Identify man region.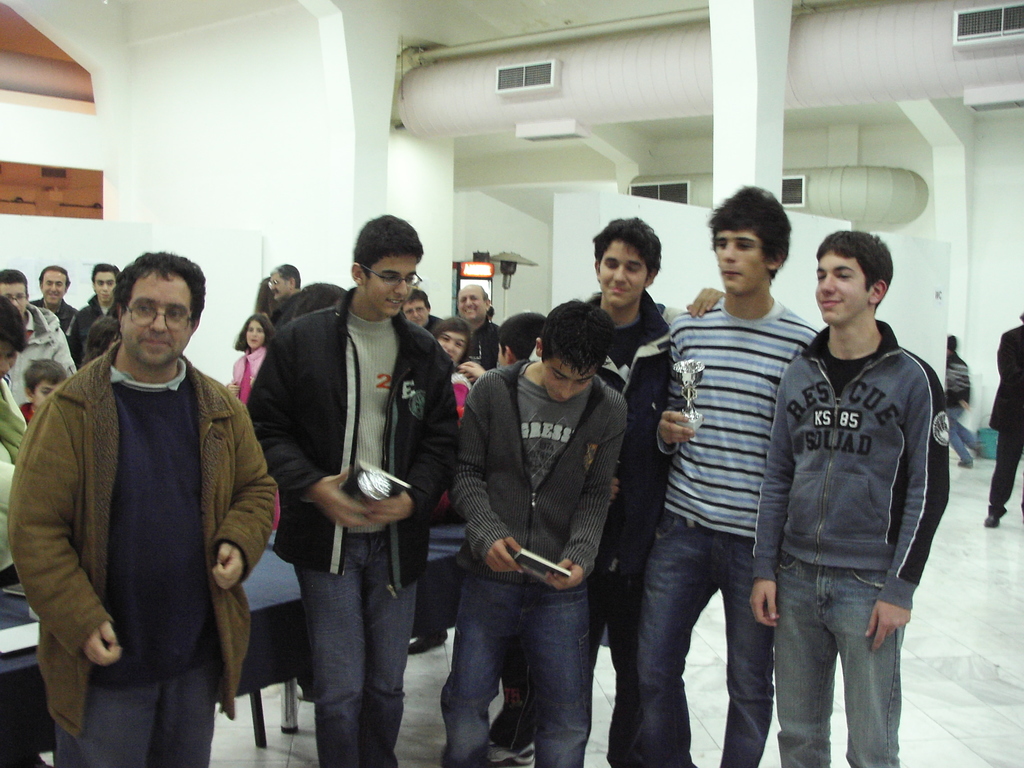
Region: 0:267:75:431.
